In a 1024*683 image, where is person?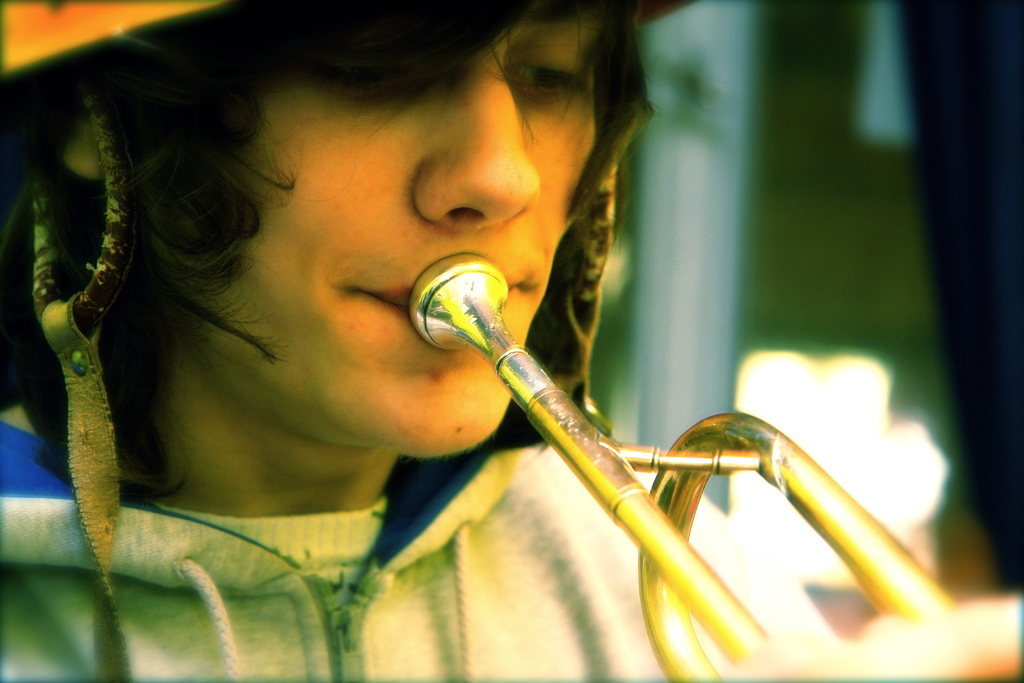
box(0, 0, 1023, 682).
